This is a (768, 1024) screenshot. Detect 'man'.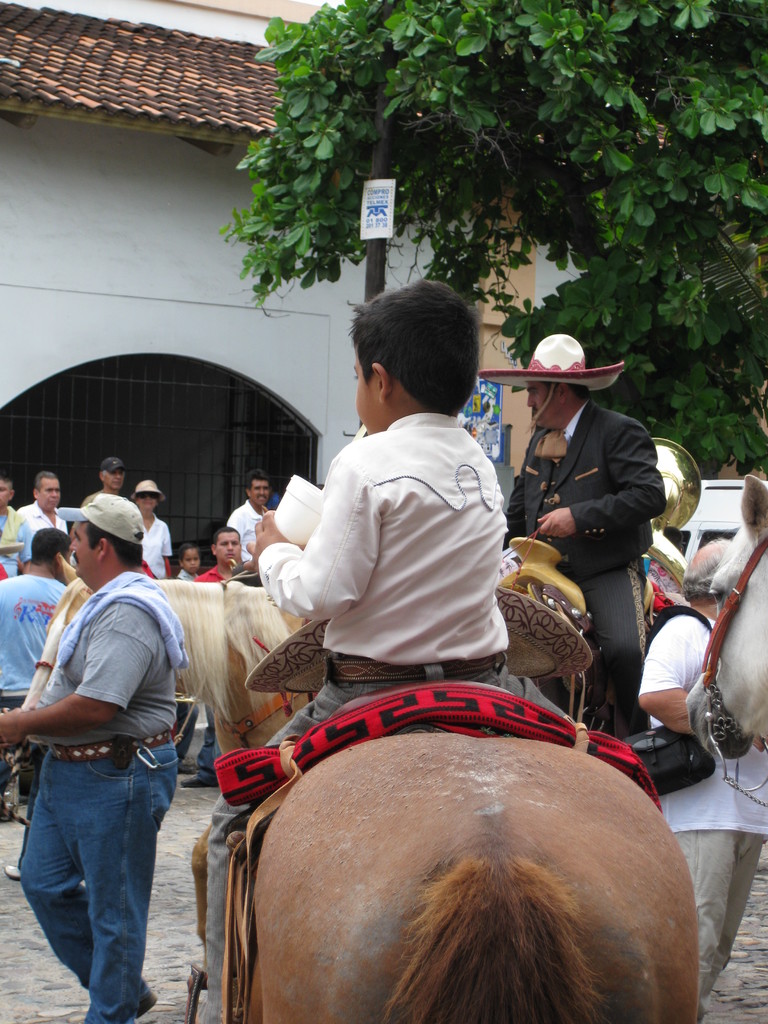
region(226, 473, 266, 560).
